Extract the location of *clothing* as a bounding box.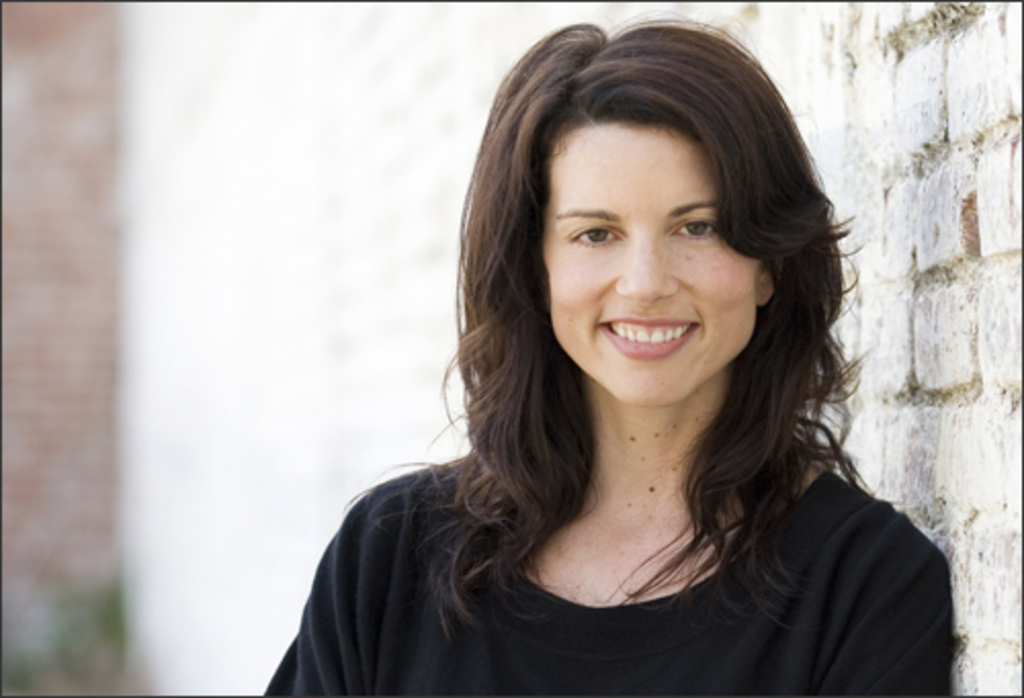
254 432 954 690.
